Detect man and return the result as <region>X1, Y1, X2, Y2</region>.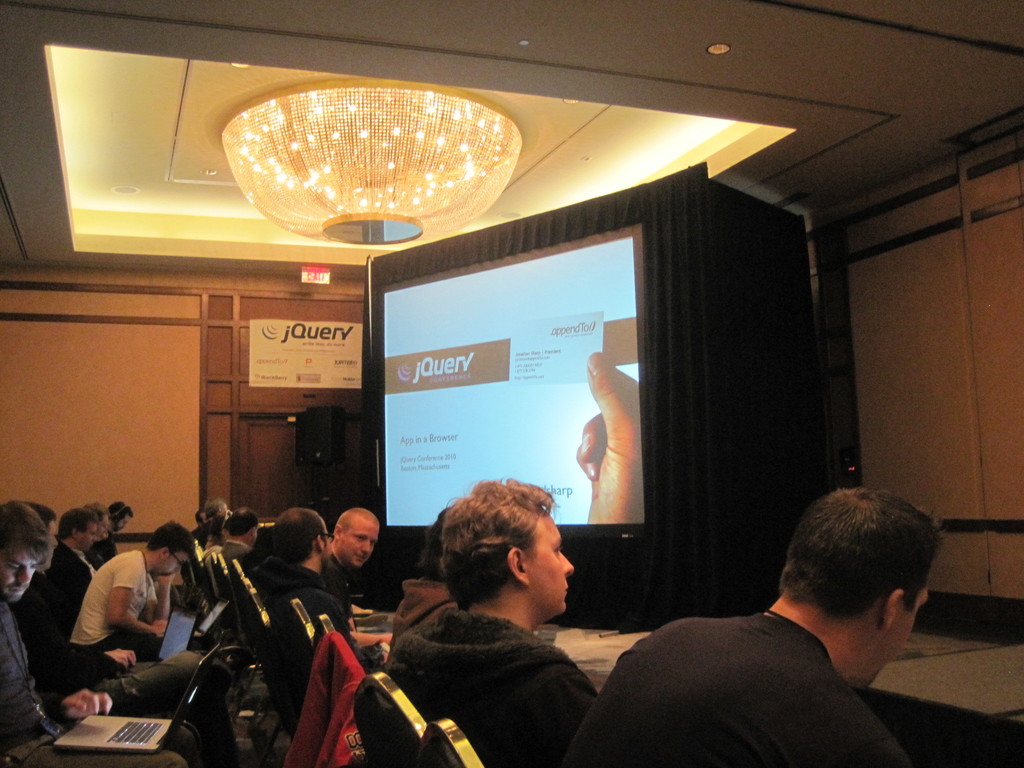
<region>79, 499, 114, 569</region>.
